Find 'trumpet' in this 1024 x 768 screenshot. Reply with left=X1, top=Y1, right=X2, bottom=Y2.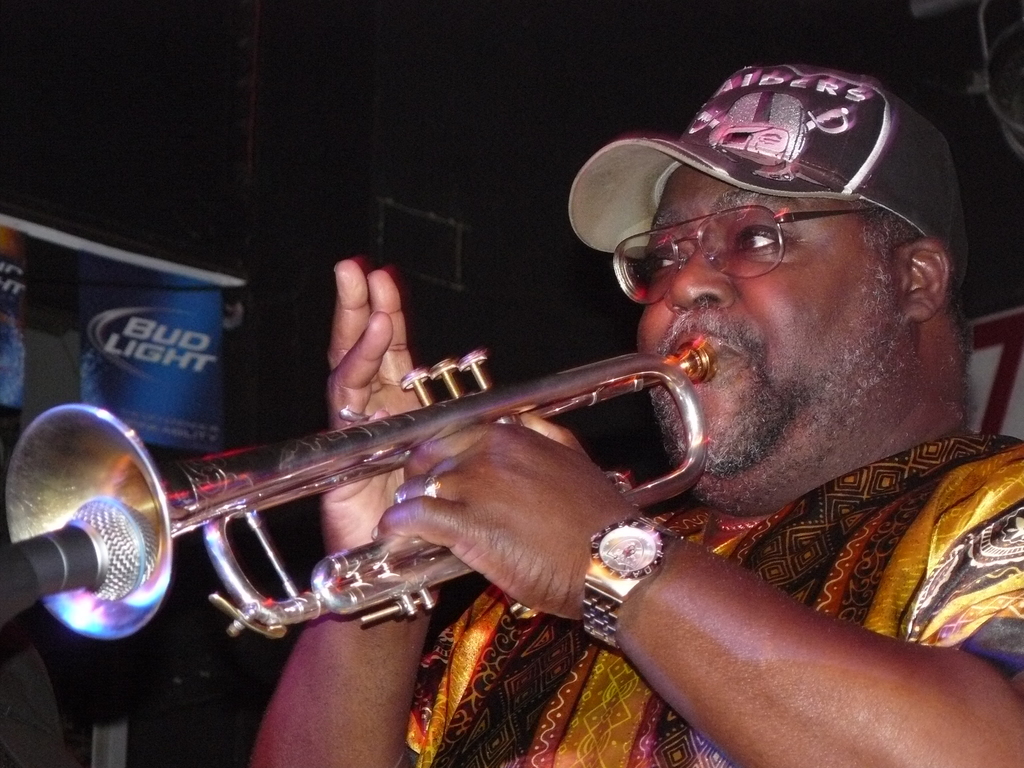
left=10, top=332, right=712, bottom=648.
